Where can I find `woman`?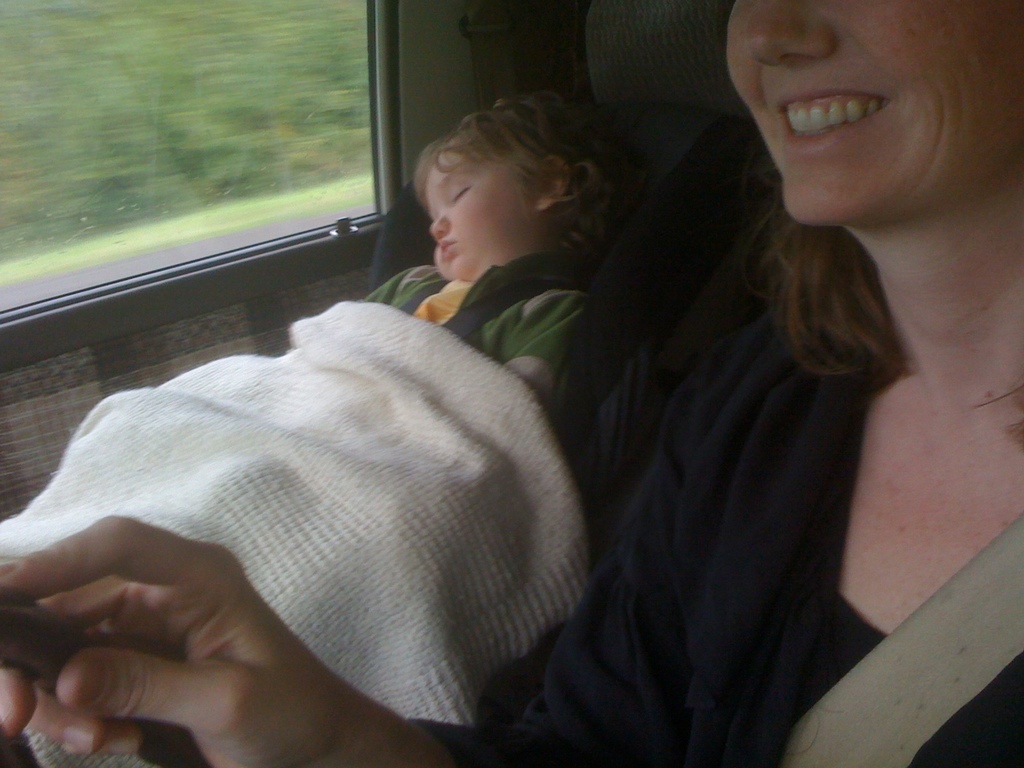
You can find it at crop(0, 0, 1023, 767).
